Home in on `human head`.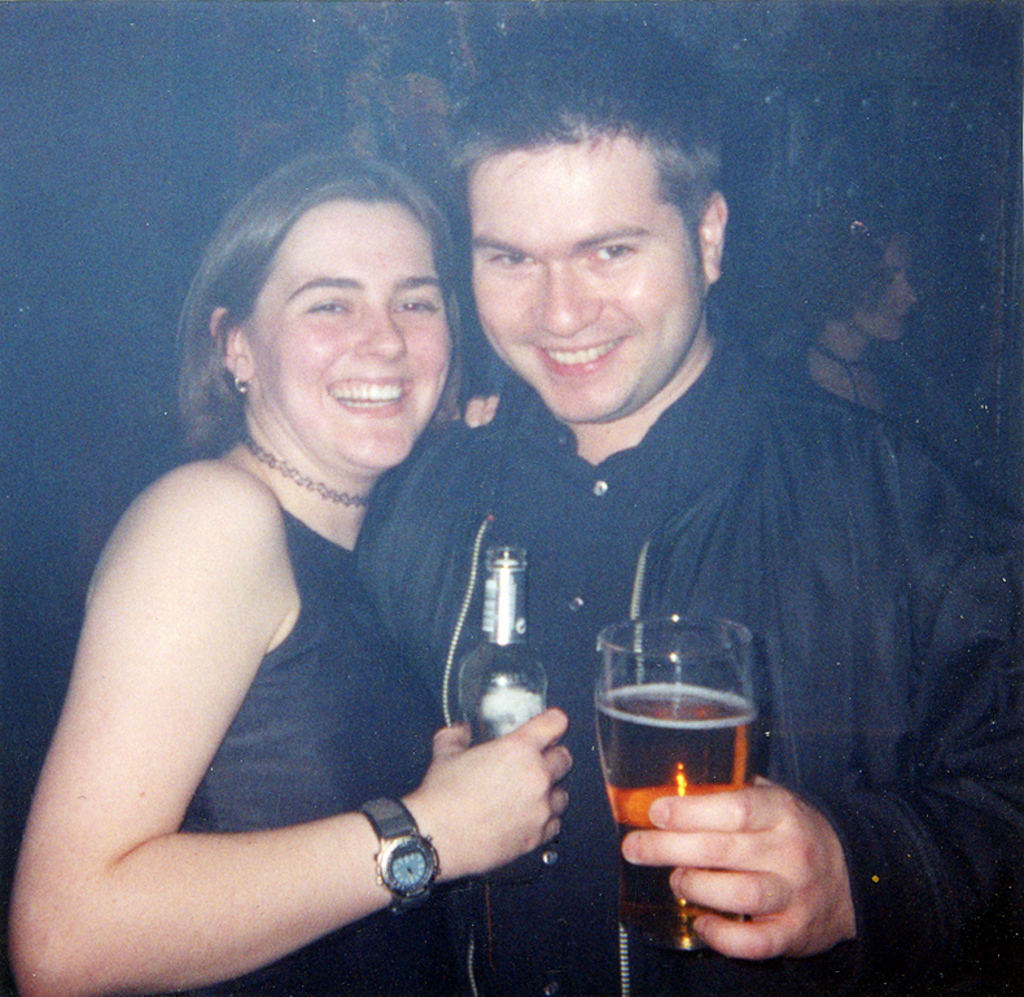
Homed in at l=445, t=16, r=736, b=432.
